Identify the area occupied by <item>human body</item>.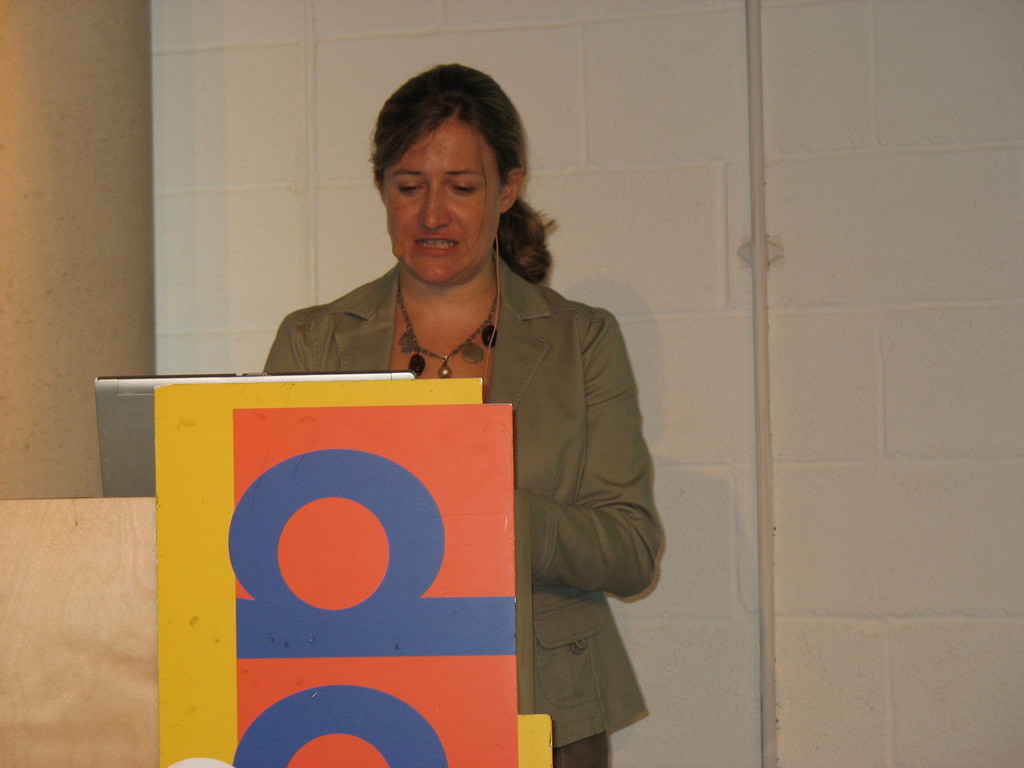
Area: {"left": 260, "top": 61, "right": 664, "bottom": 767}.
